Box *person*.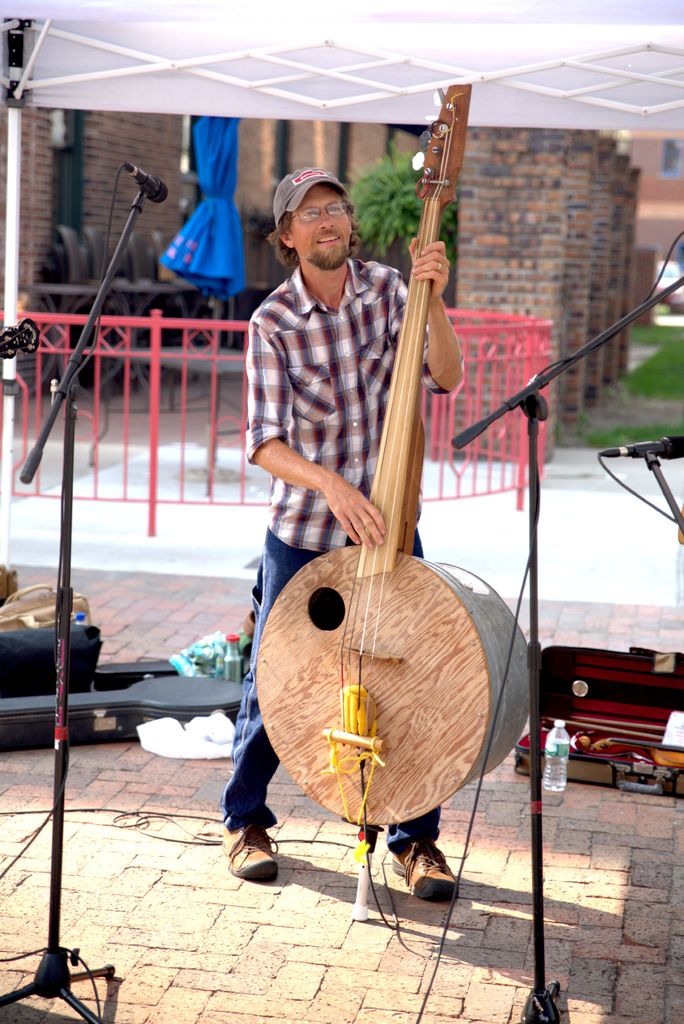
select_region(222, 168, 464, 893).
